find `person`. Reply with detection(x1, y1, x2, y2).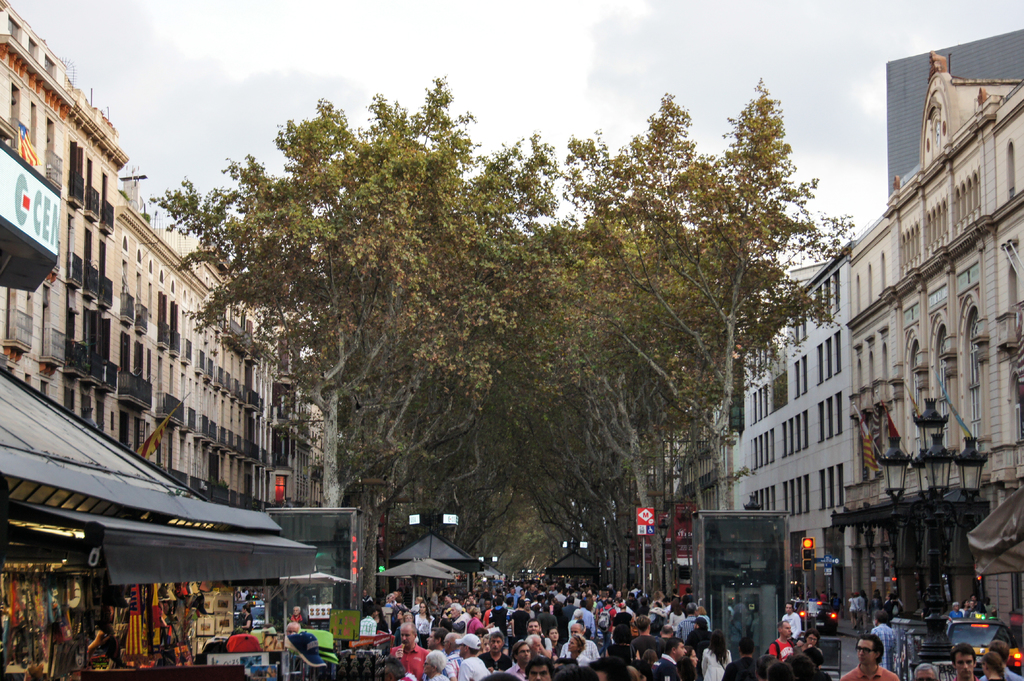
detection(358, 608, 374, 637).
